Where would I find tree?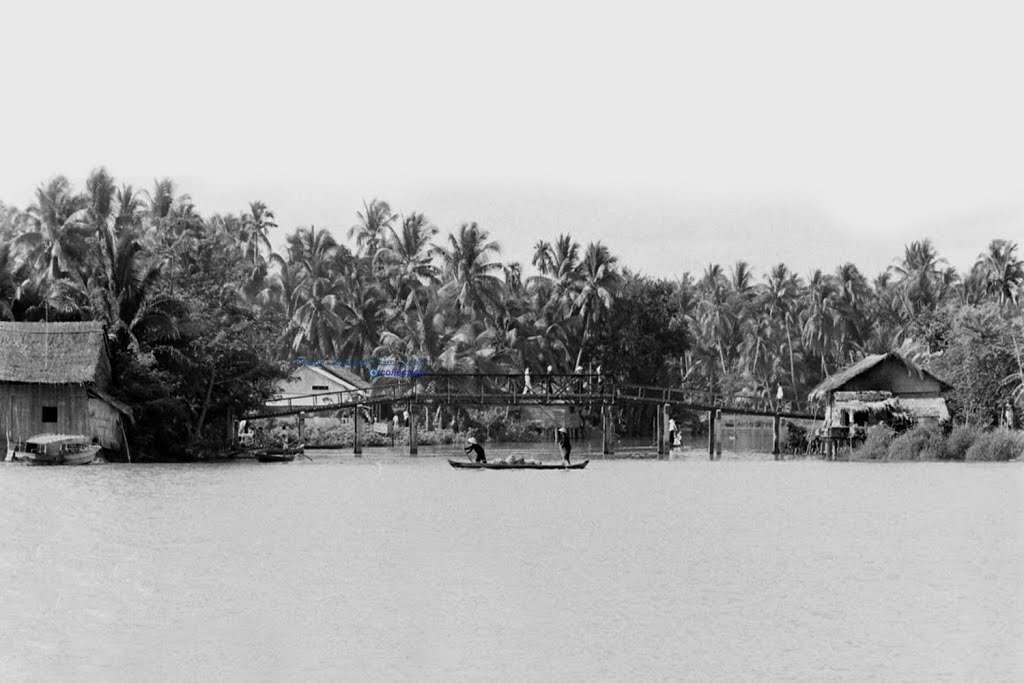
At (67,156,307,472).
